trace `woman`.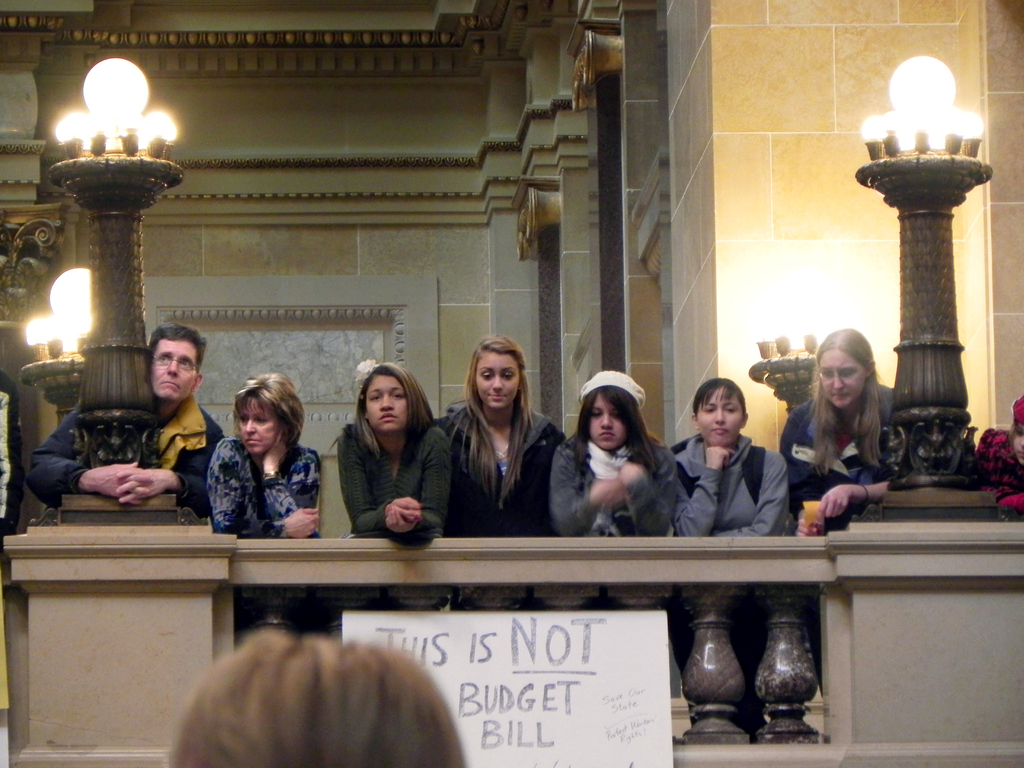
Traced to 771,321,906,543.
